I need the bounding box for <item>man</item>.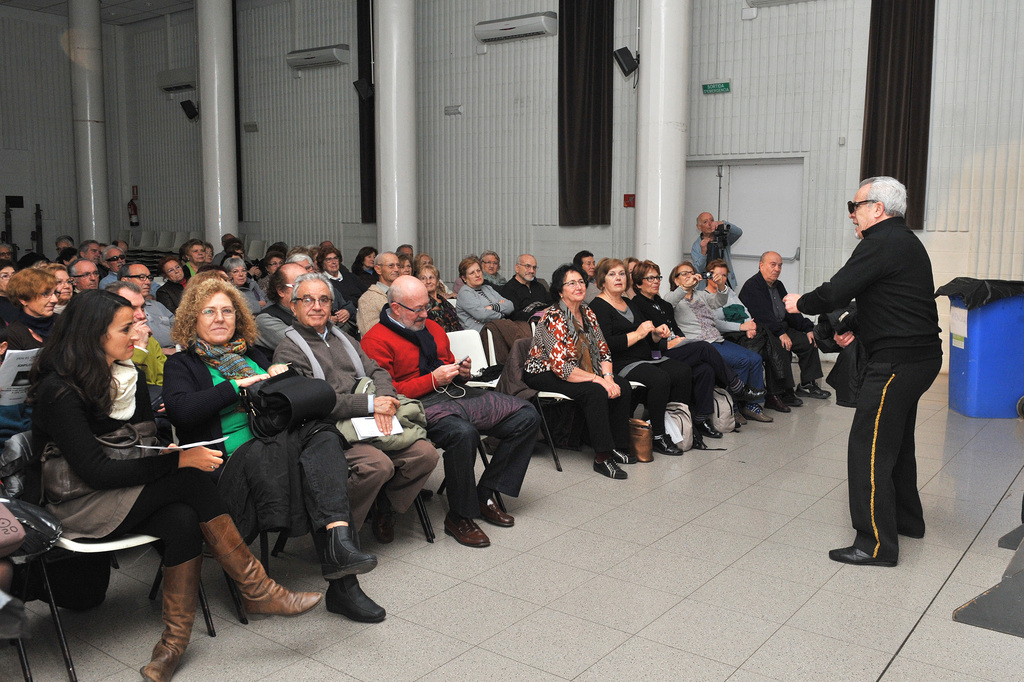
Here it is: 286 256 354 333.
